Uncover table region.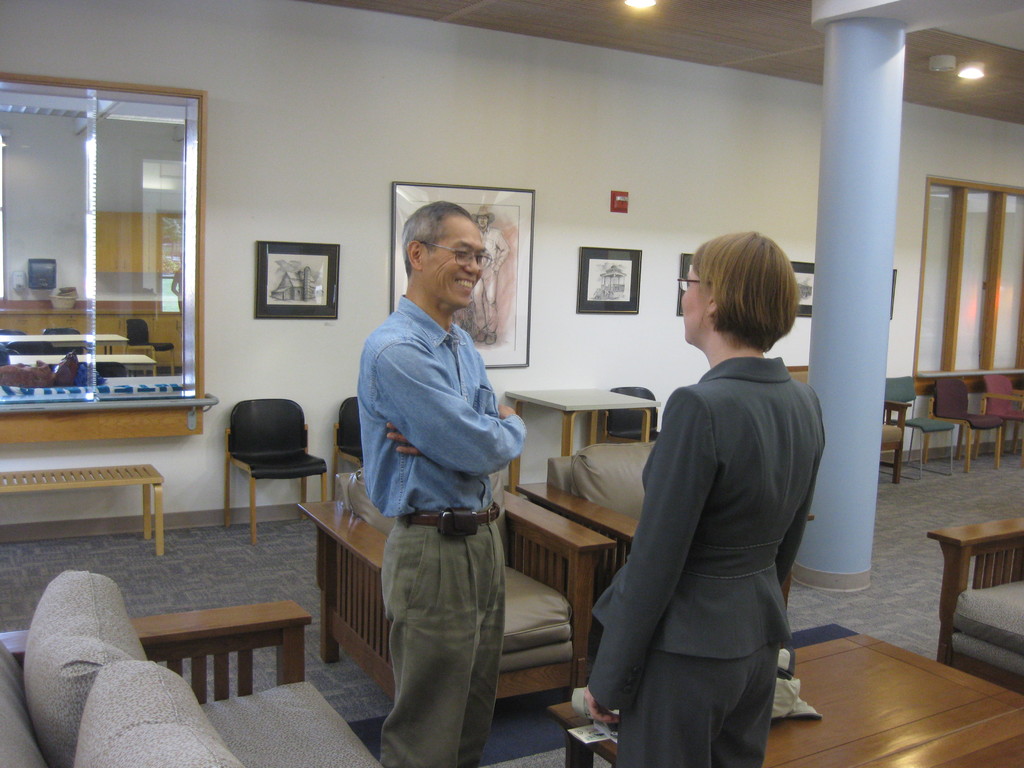
Uncovered: left=547, top=633, right=1023, bottom=767.
